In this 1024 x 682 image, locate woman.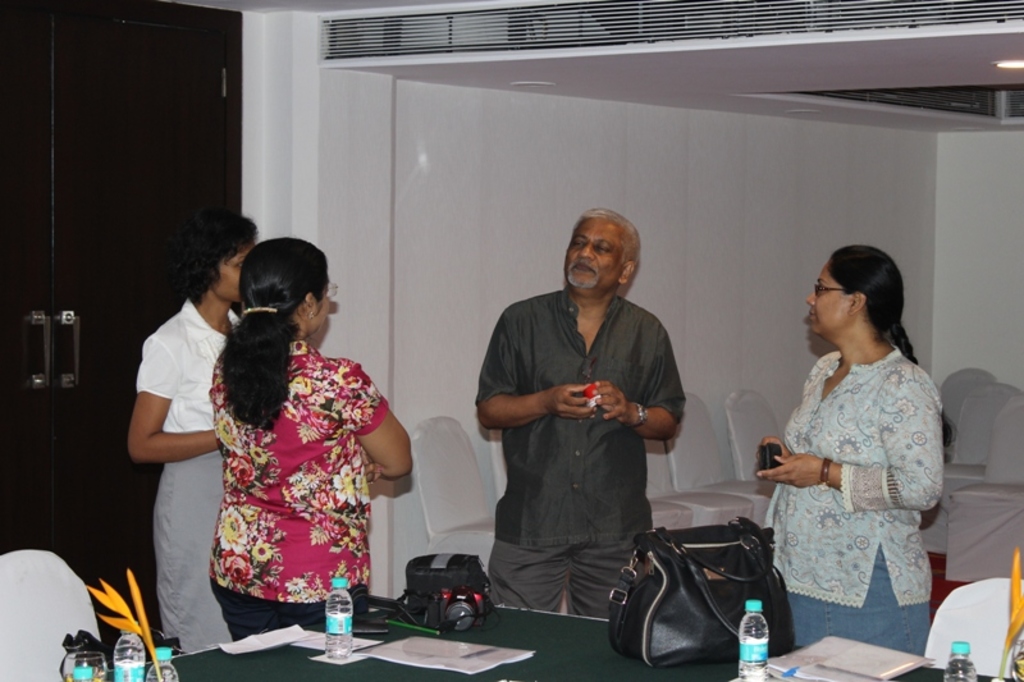
Bounding box: 127:205:262:658.
